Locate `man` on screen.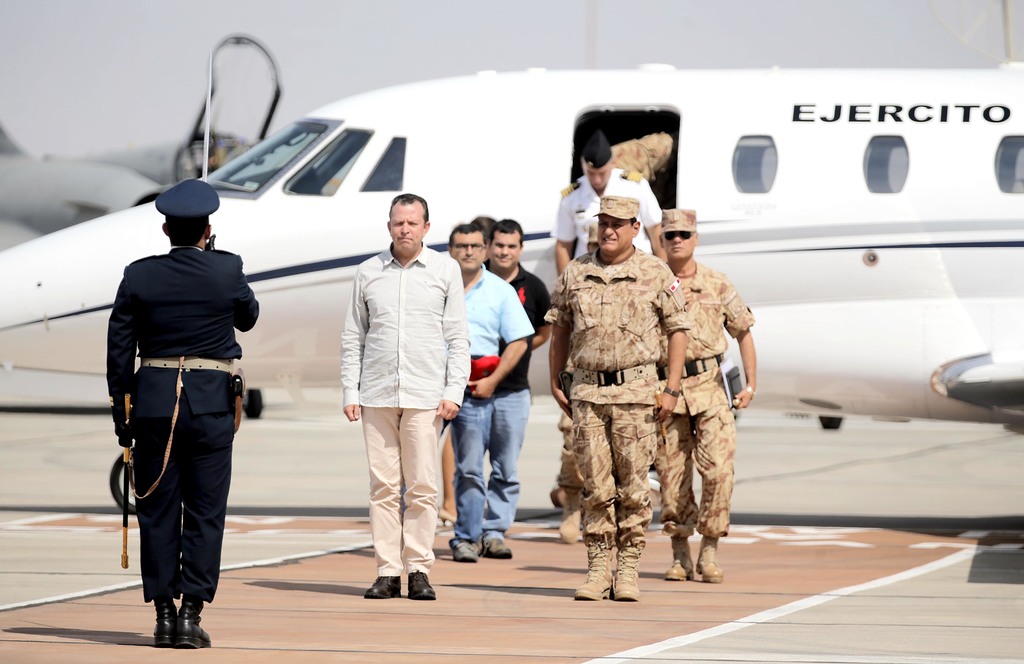
On screen at pyautogui.locateOnScreen(545, 197, 687, 603).
